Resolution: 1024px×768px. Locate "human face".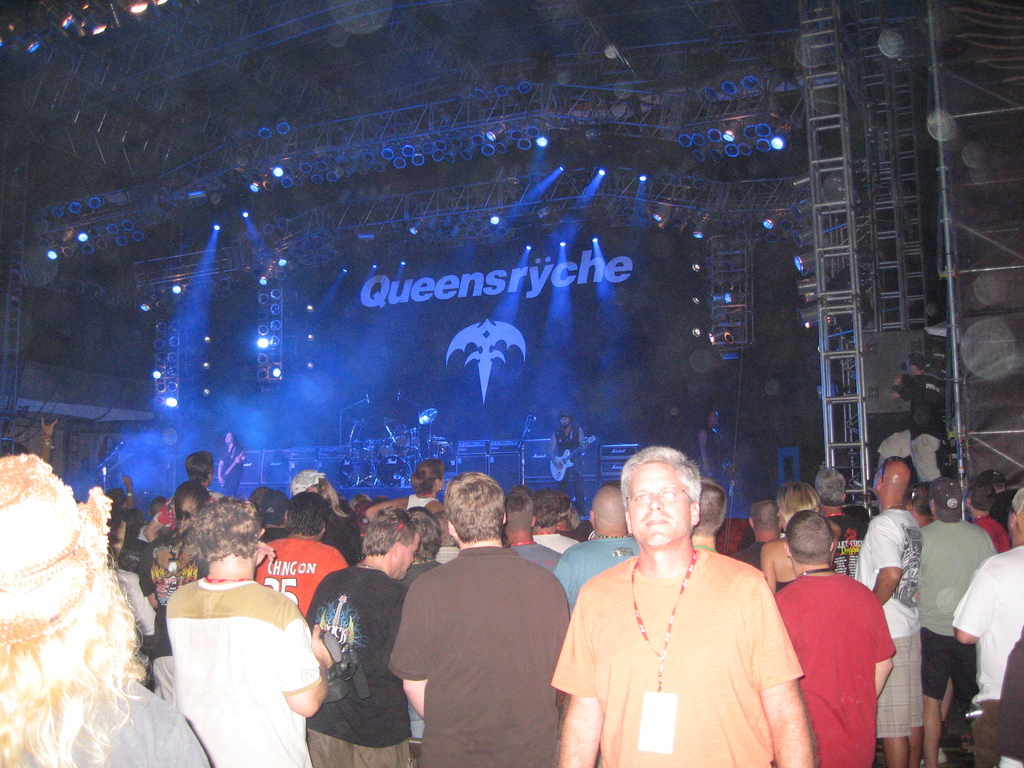
l=708, t=409, r=719, b=425.
